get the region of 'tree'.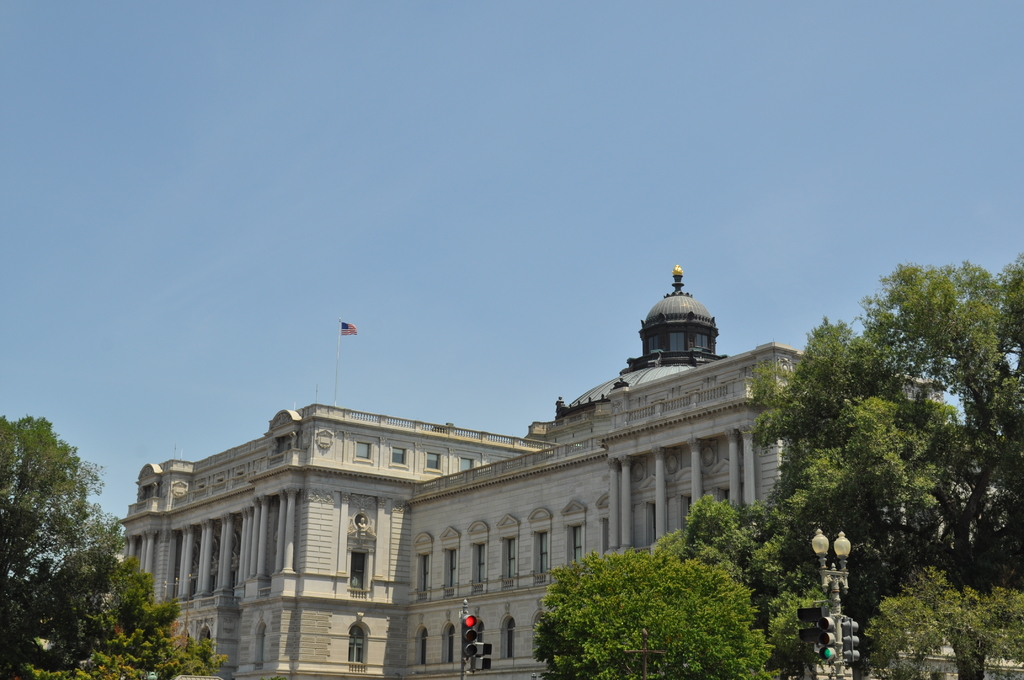
bbox=(669, 484, 807, 649).
